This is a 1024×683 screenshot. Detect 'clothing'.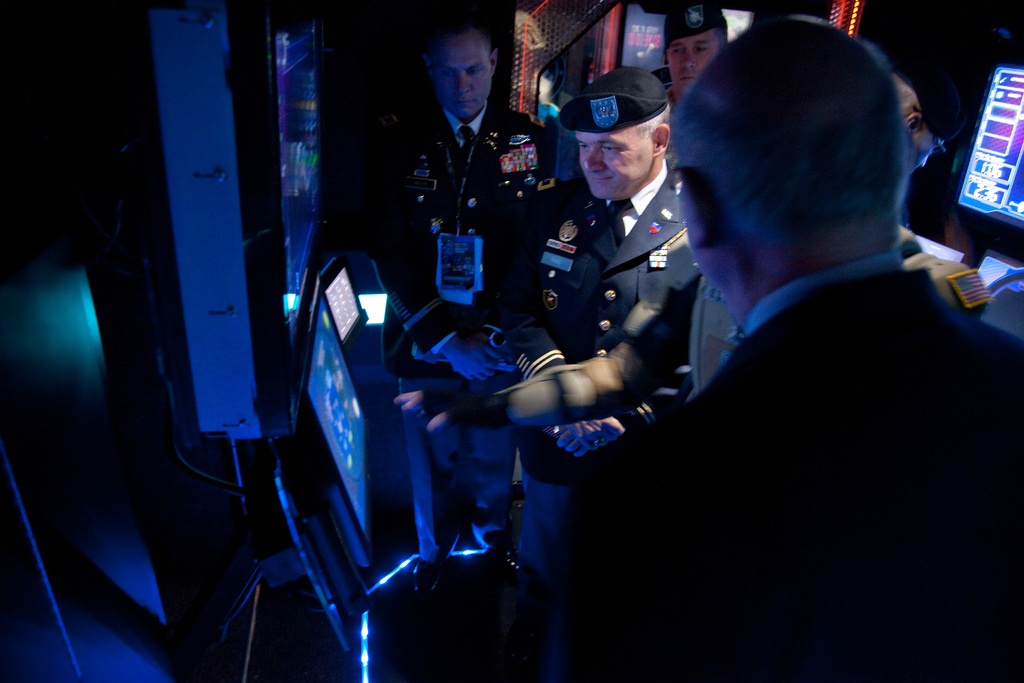
pyautogui.locateOnScreen(497, 159, 701, 562).
